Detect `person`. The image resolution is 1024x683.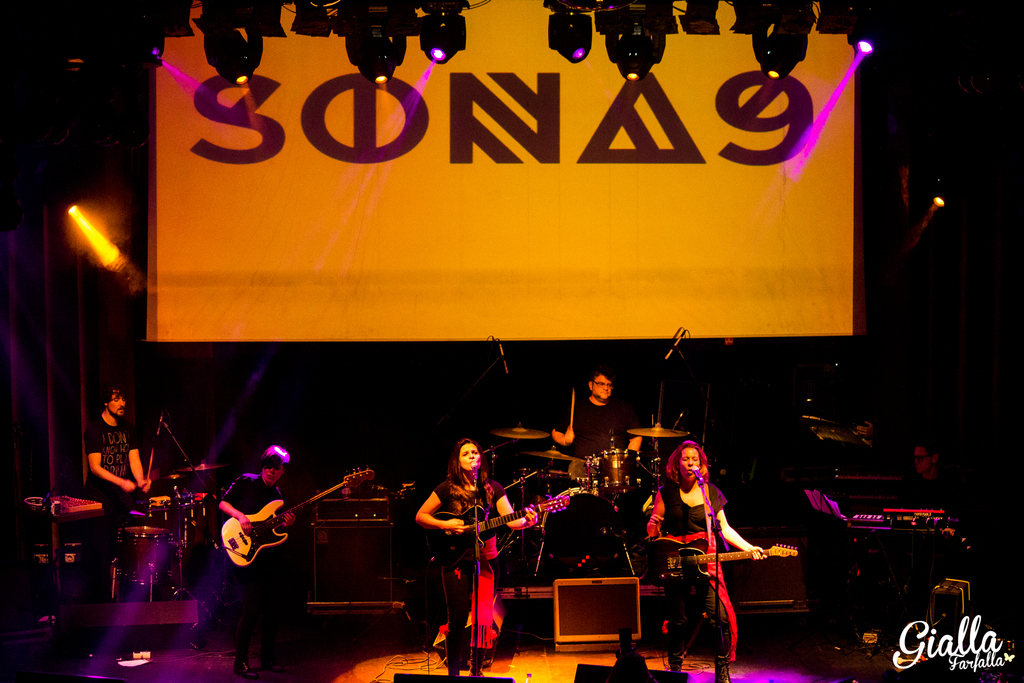
Rect(887, 443, 959, 509).
